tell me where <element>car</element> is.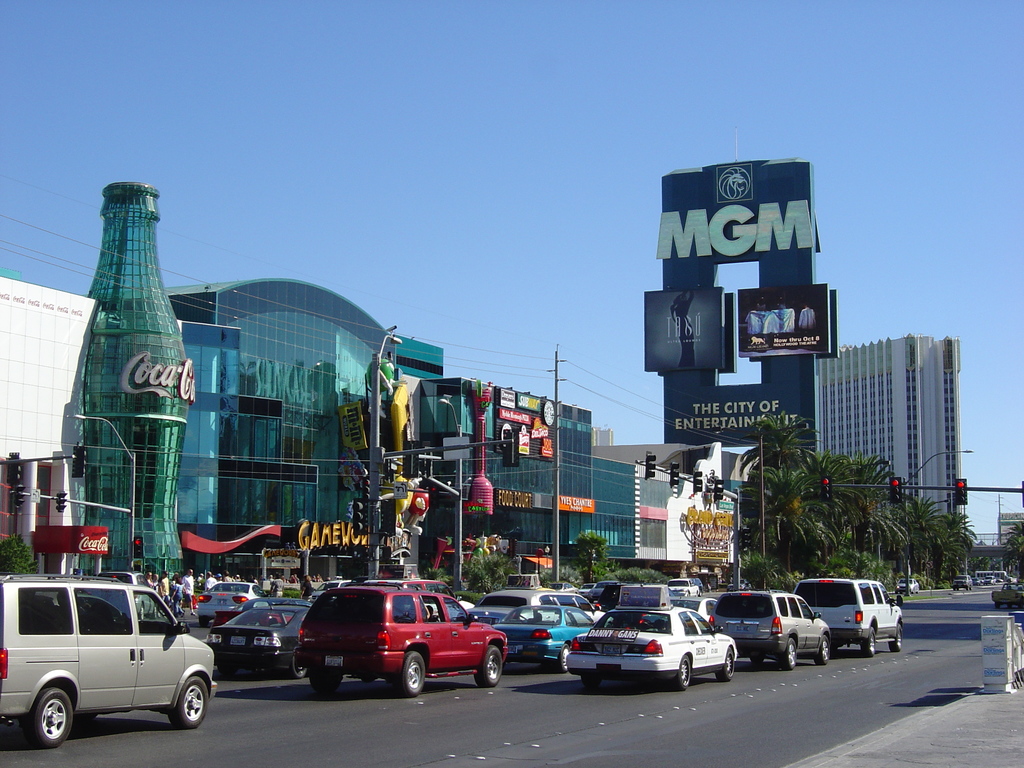
<element>car</element> is at [left=565, top=600, right=744, bottom=687].
